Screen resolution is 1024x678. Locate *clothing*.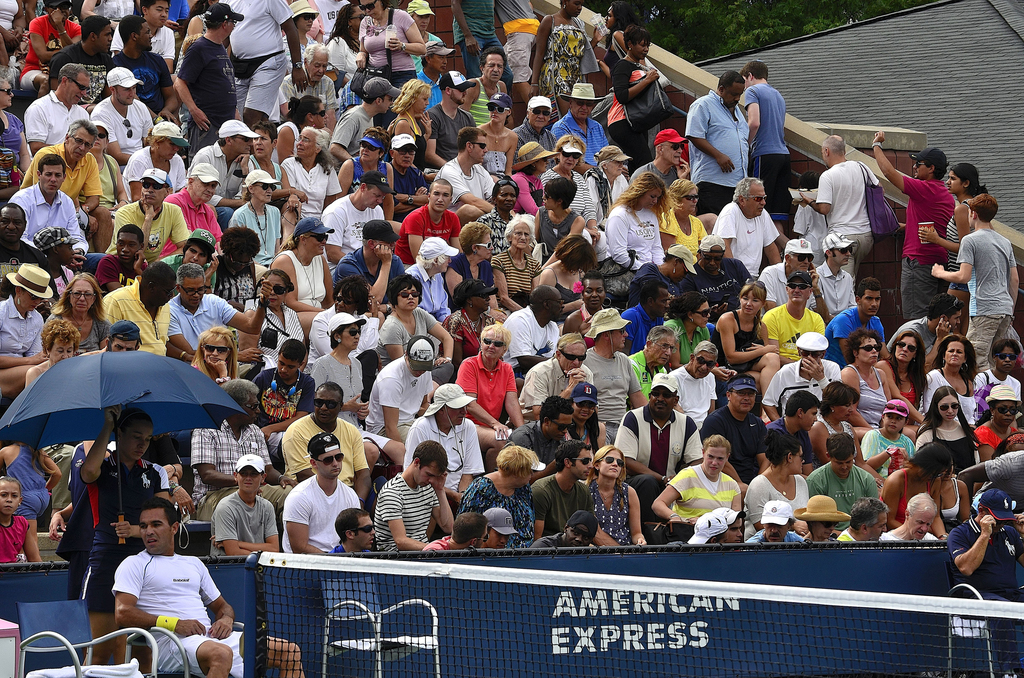
(756, 307, 826, 359).
